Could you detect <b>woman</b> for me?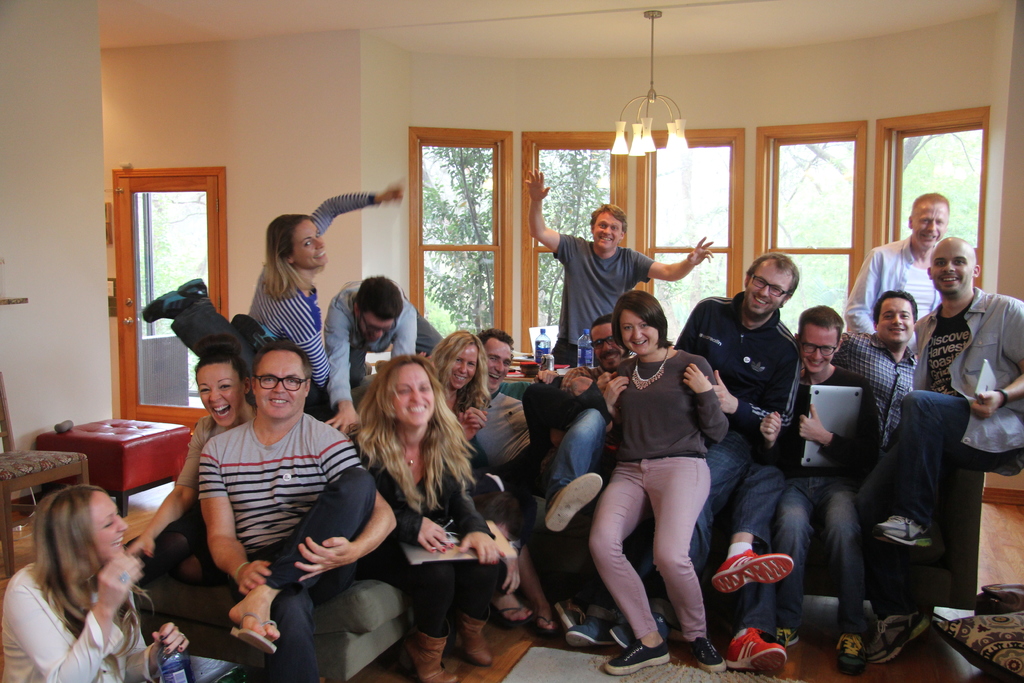
Detection result: select_region(125, 336, 261, 590).
